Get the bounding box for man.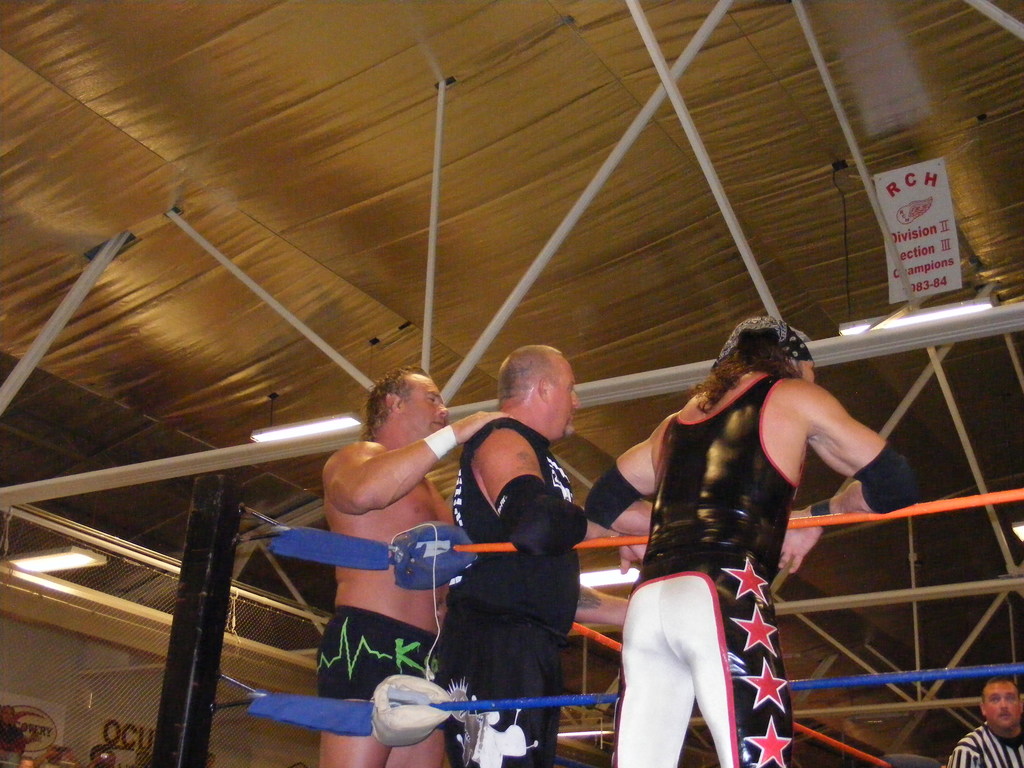
select_region(433, 346, 576, 767).
